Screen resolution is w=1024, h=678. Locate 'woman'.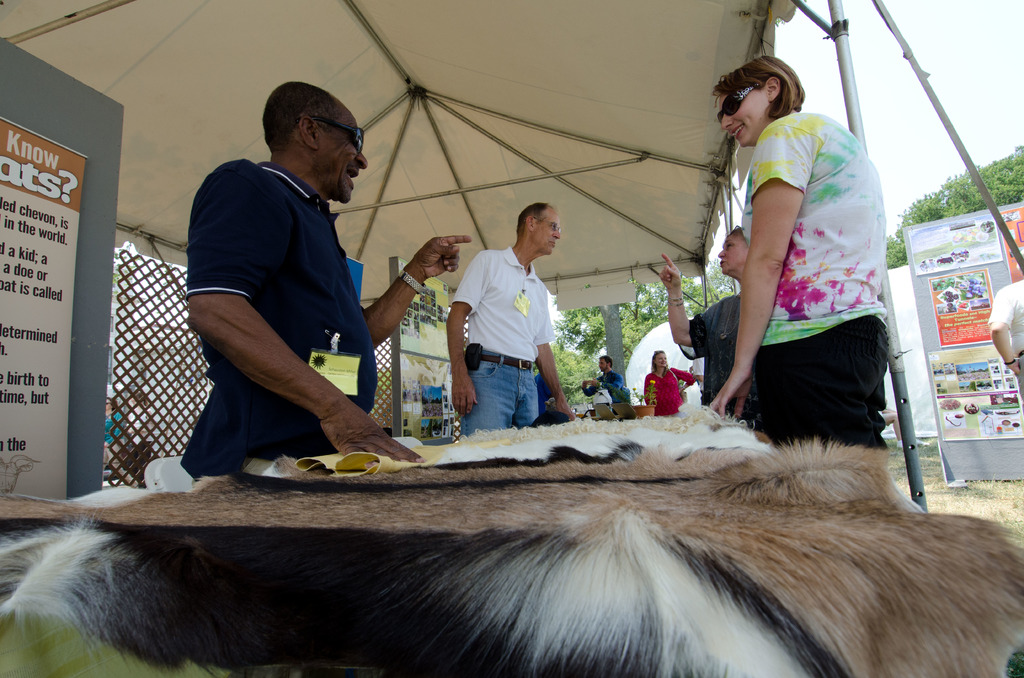
x1=652, y1=219, x2=742, y2=430.
